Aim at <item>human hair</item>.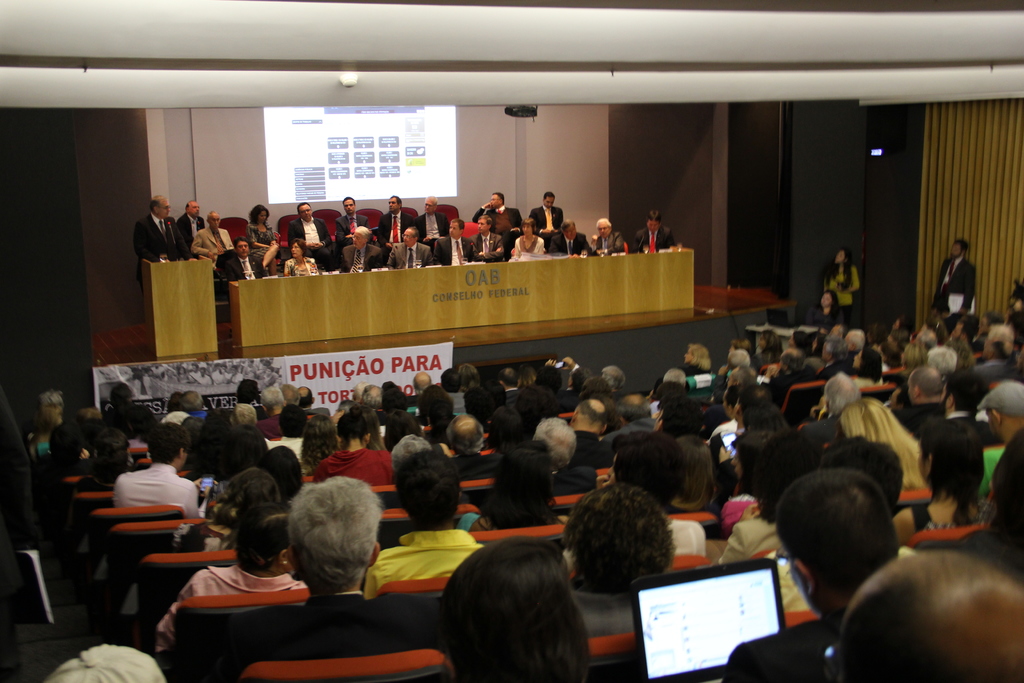
Aimed at bbox(952, 238, 973, 258).
